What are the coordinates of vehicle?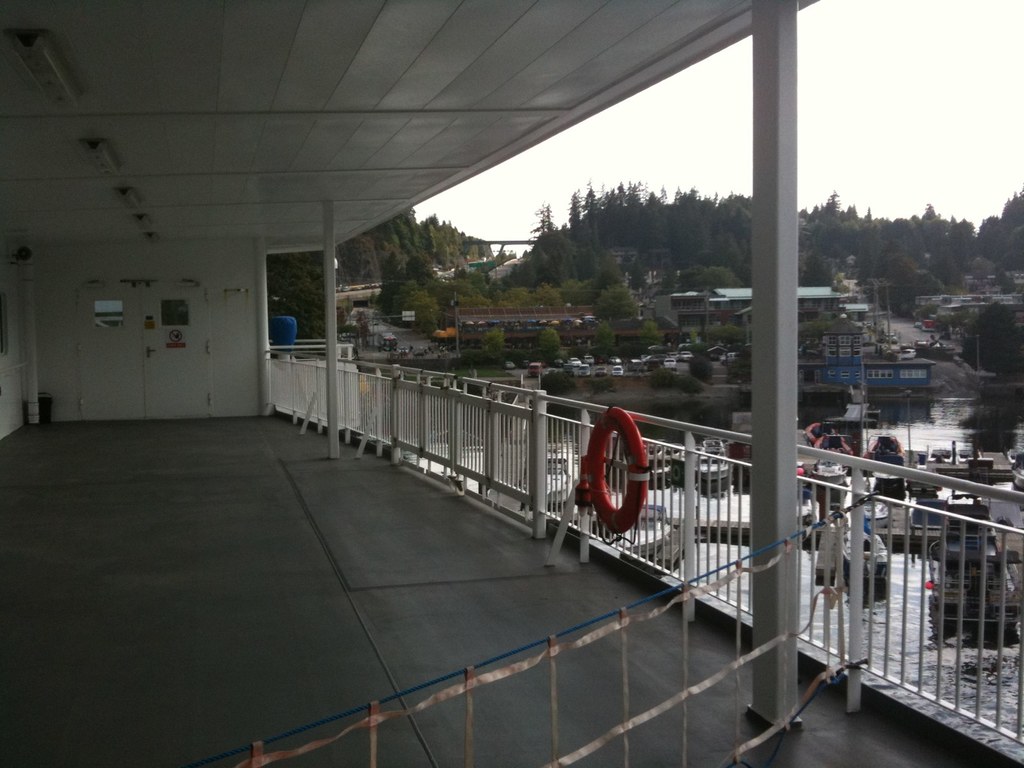
detection(537, 450, 574, 498).
